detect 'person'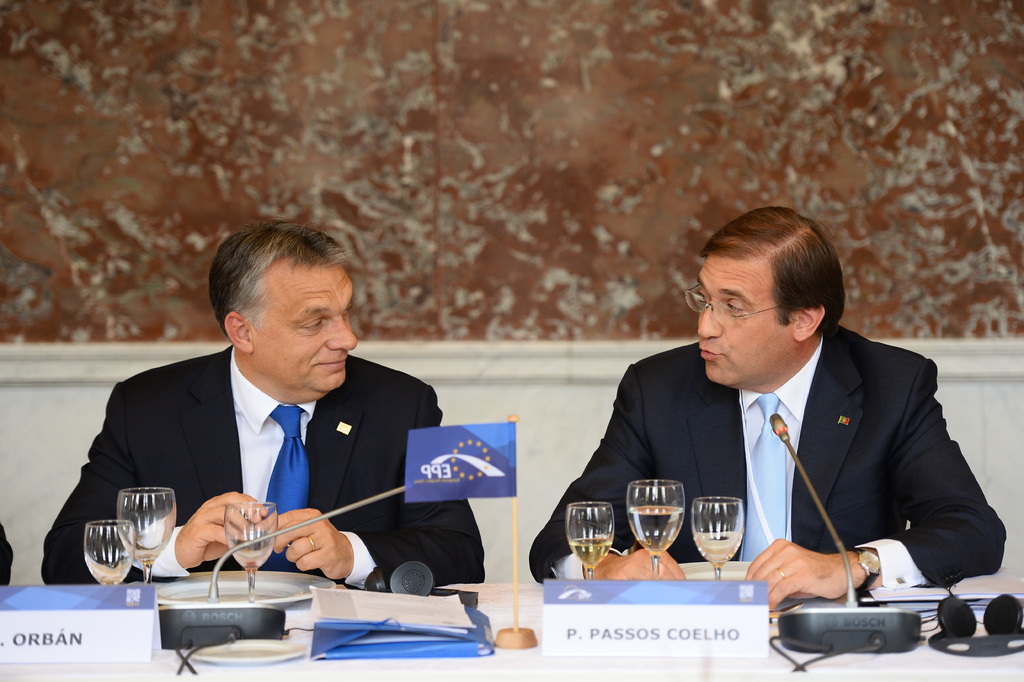
rect(43, 220, 483, 596)
